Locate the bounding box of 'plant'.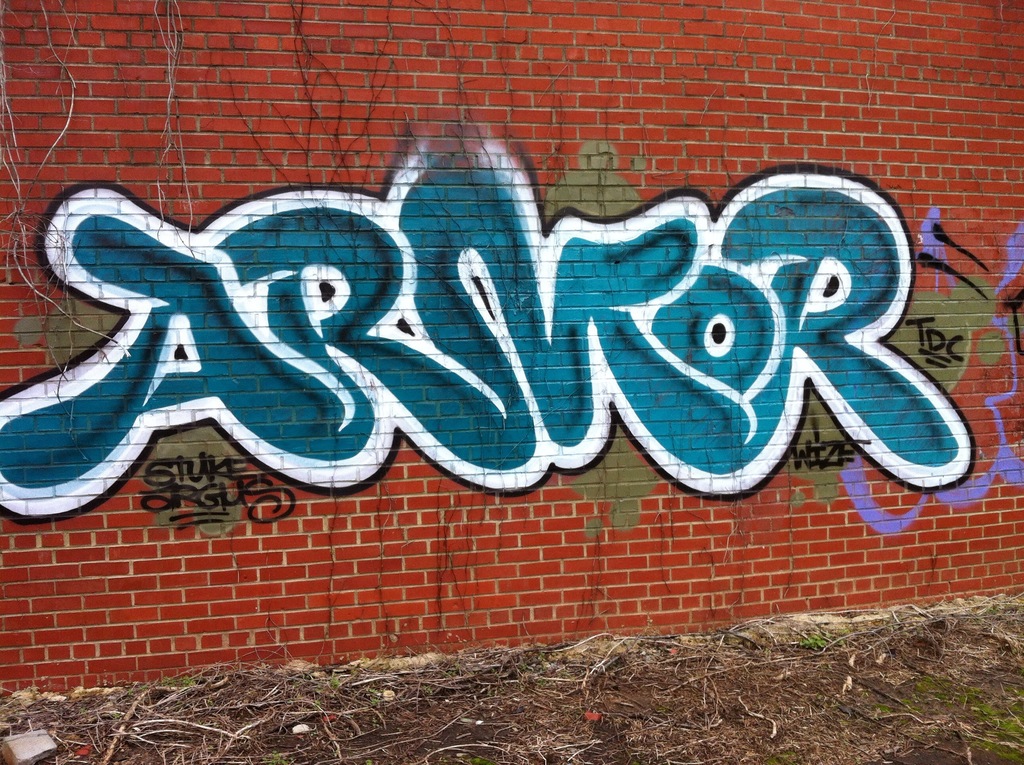
Bounding box: bbox=(798, 629, 823, 647).
